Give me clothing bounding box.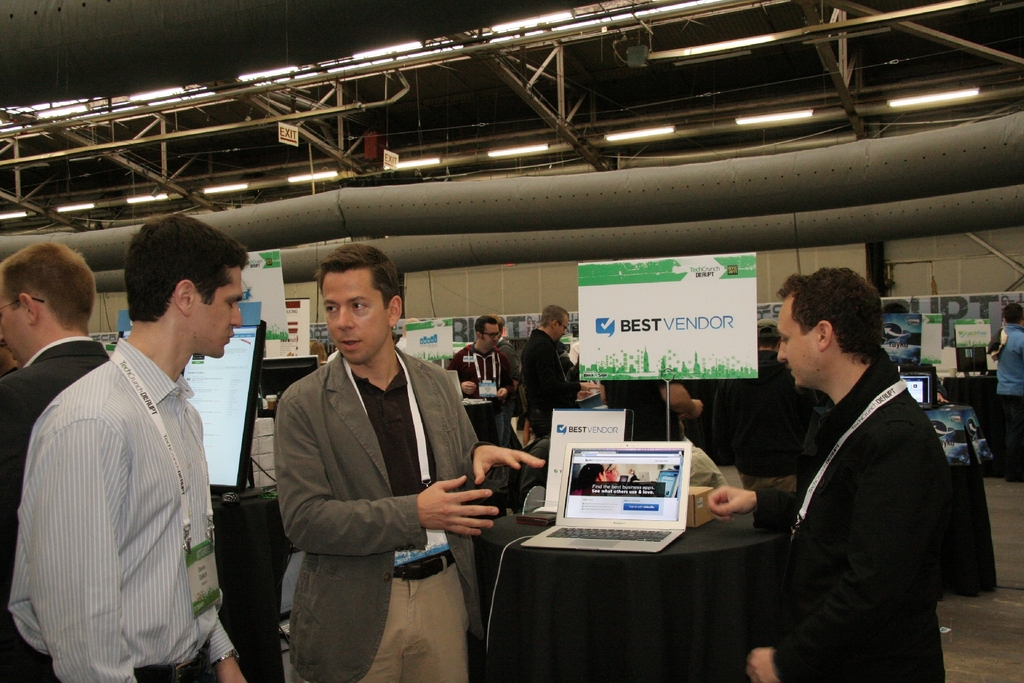
detection(744, 348, 949, 682).
